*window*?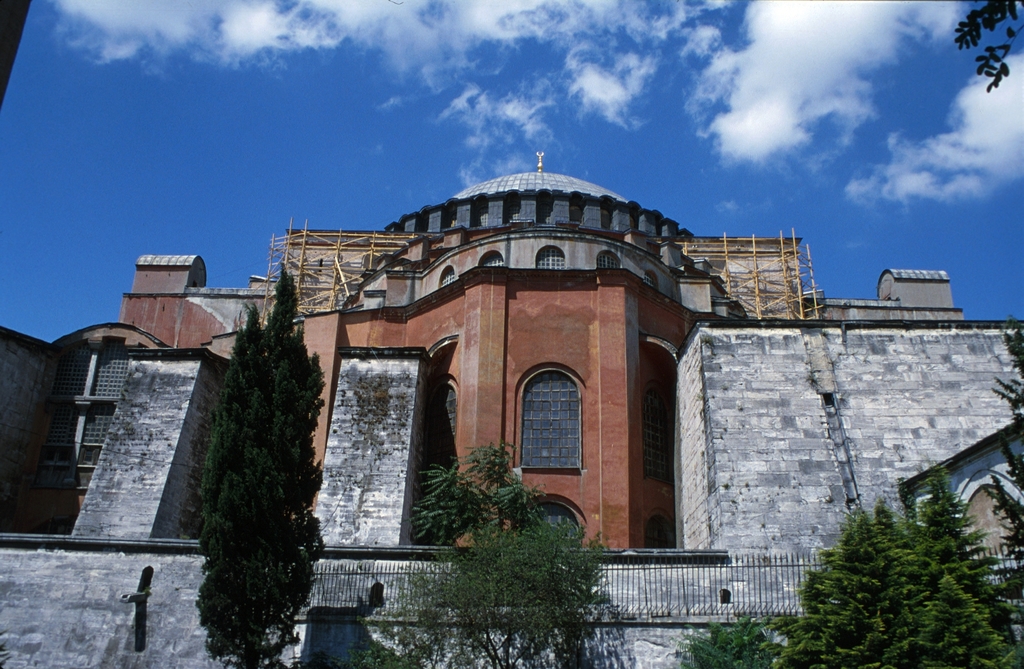
rect(516, 371, 579, 467)
